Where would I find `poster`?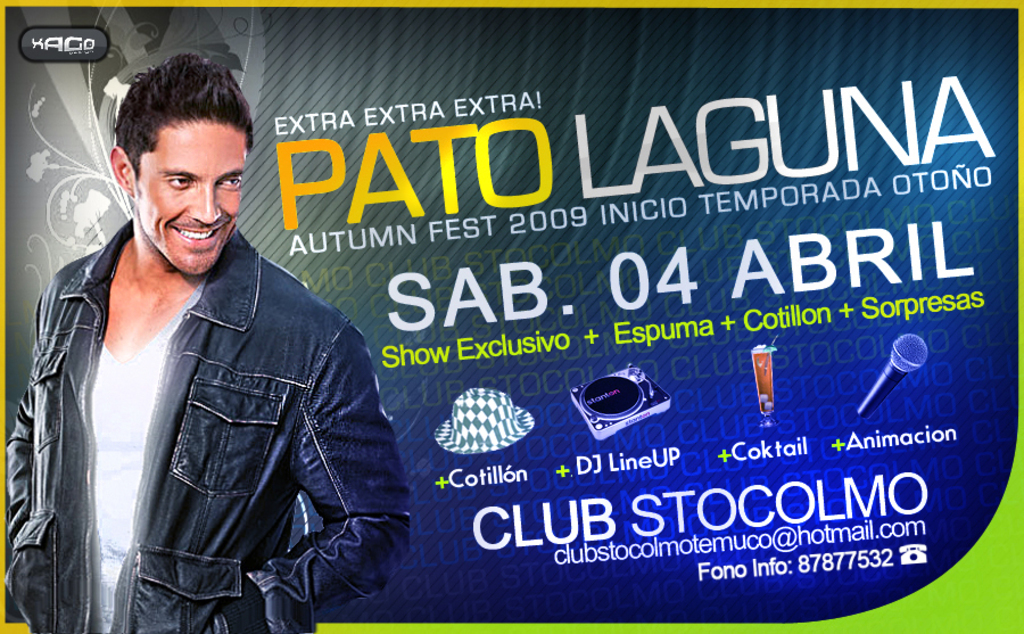
At <region>0, 0, 1023, 633</region>.
